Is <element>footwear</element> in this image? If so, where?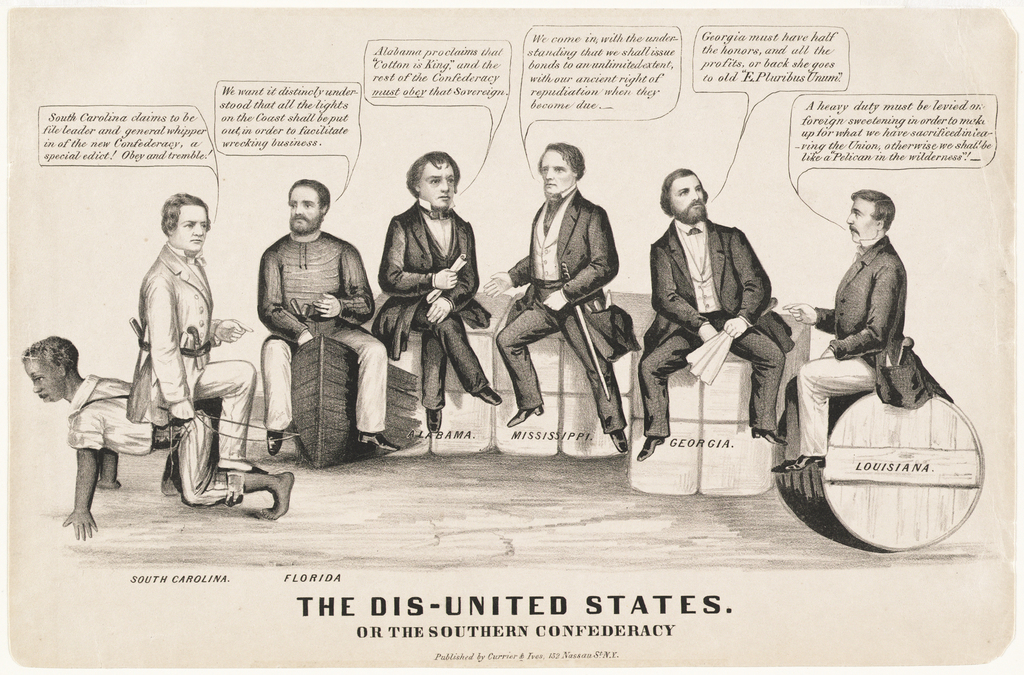
Yes, at 269,431,282,456.
